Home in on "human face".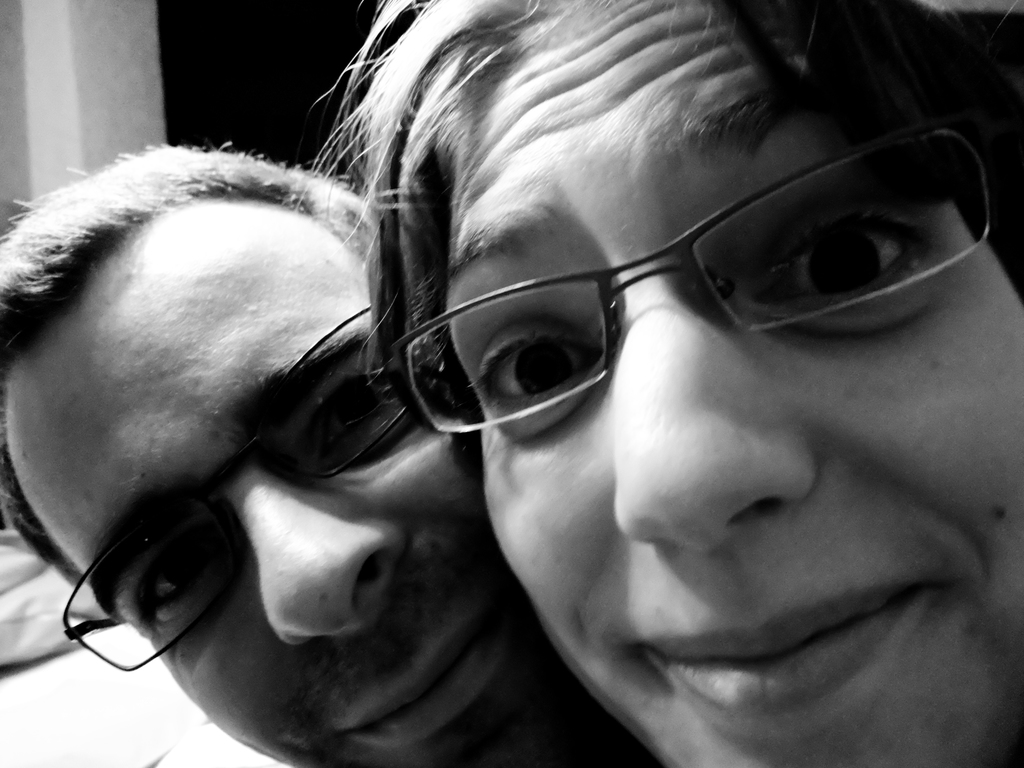
Homed in at box(1, 187, 566, 767).
